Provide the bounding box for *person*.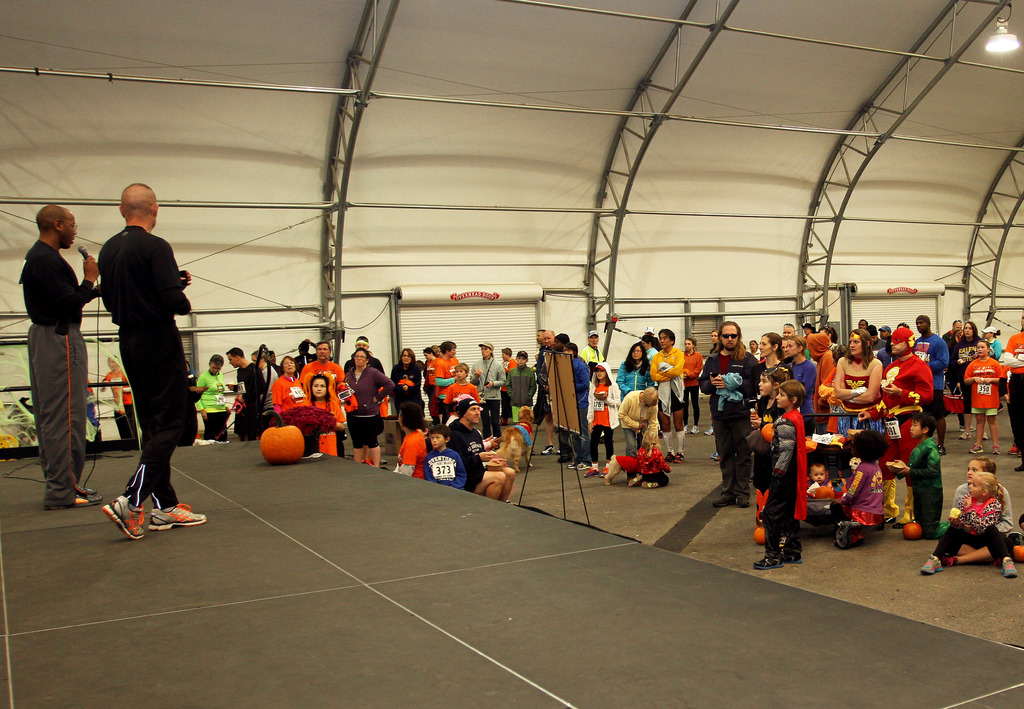
(left=472, top=338, right=503, bottom=430).
